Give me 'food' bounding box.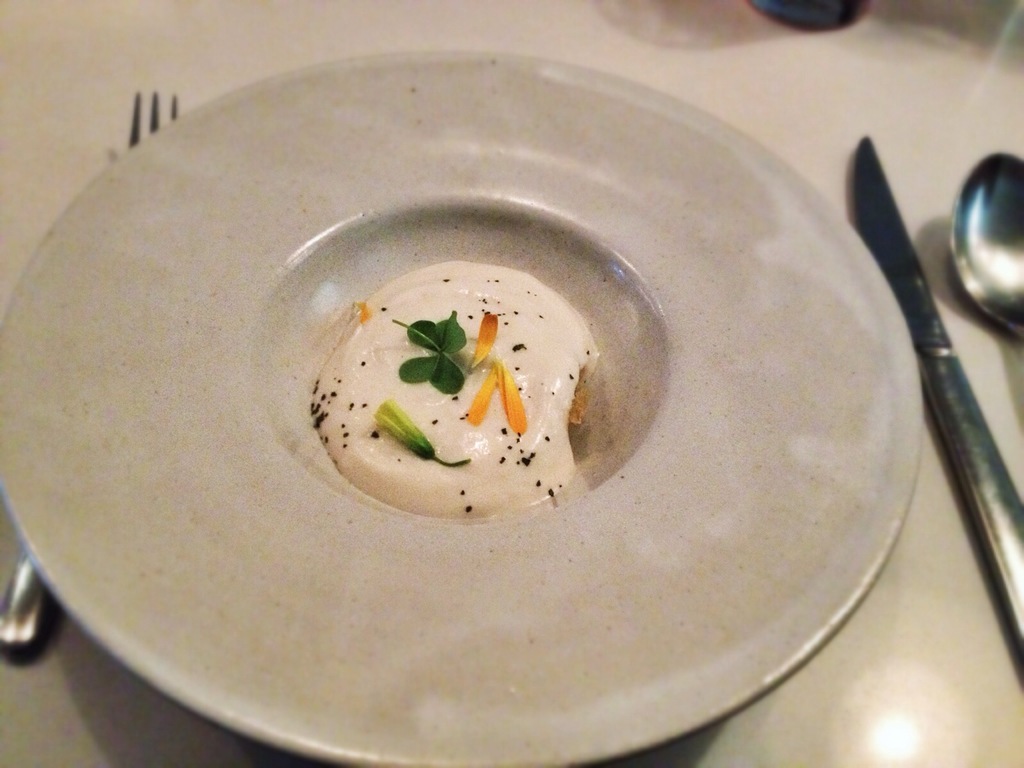
307 285 595 488.
